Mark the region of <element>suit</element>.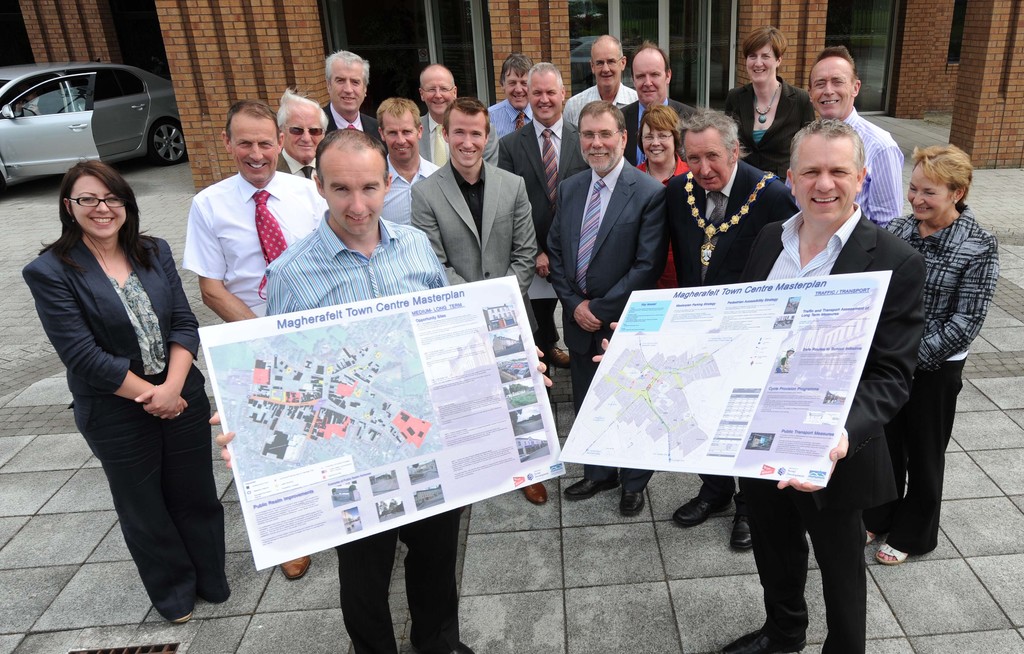
Region: BBox(733, 200, 928, 653).
